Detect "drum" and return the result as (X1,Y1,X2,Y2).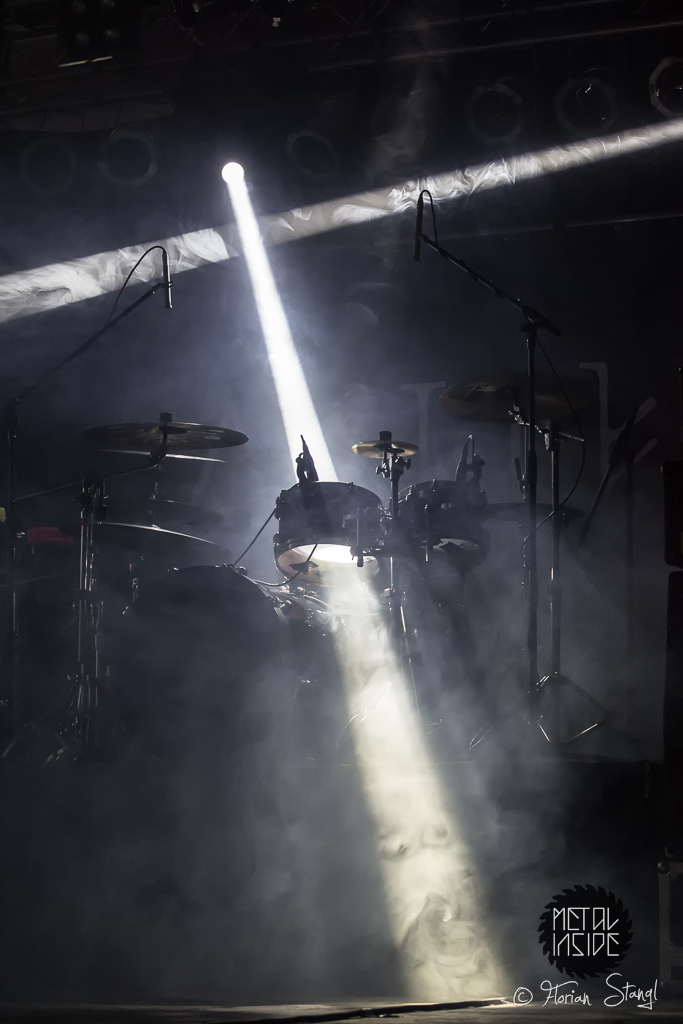
(405,483,492,573).
